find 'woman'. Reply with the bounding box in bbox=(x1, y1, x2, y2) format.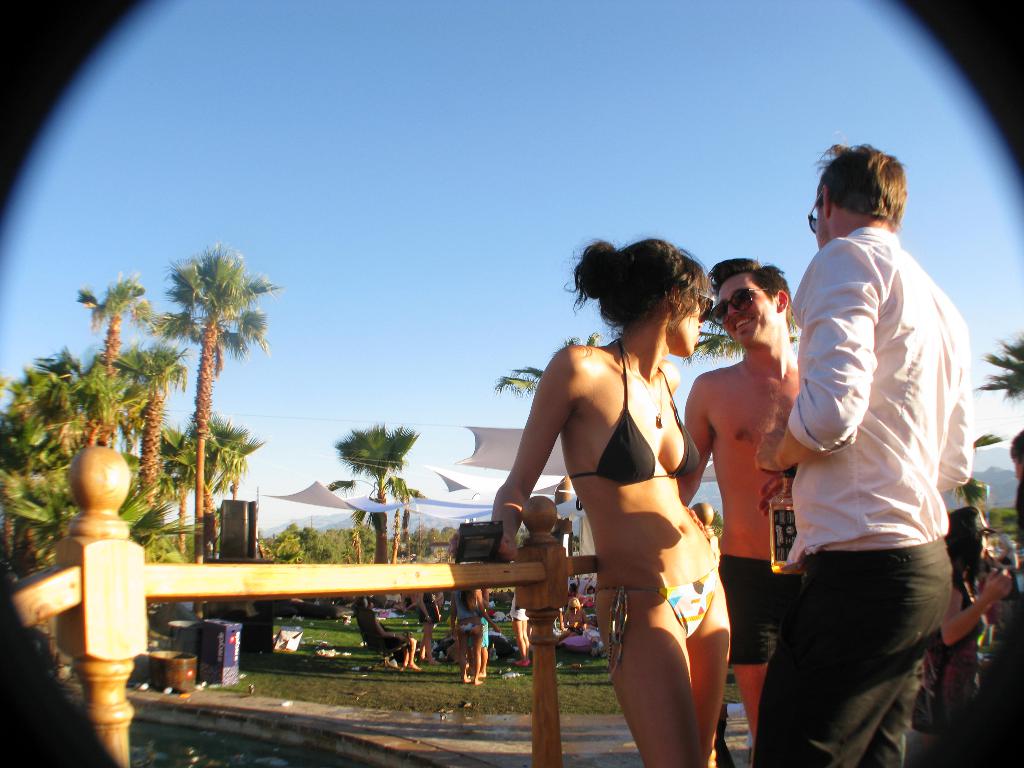
bbox=(449, 588, 499, 685).
